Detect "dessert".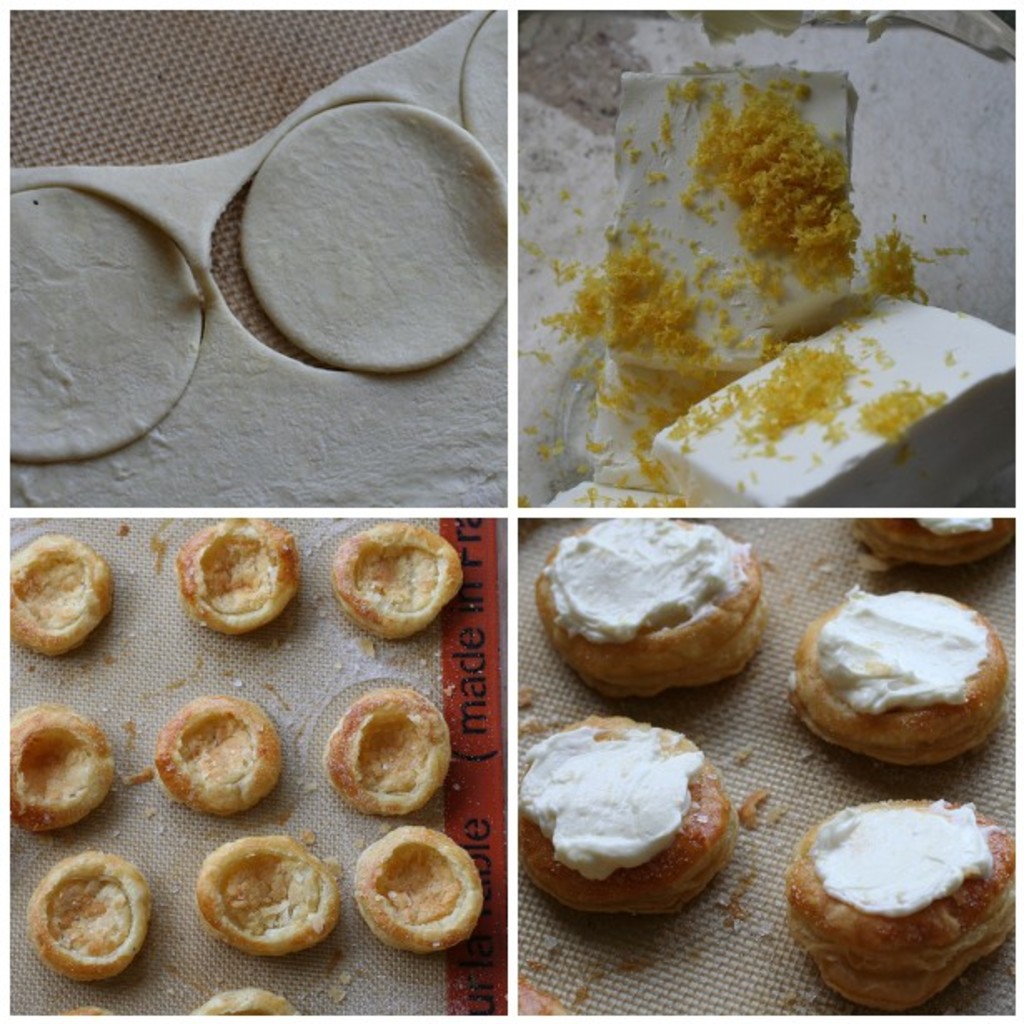
Detected at select_region(33, 843, 168, 989).
